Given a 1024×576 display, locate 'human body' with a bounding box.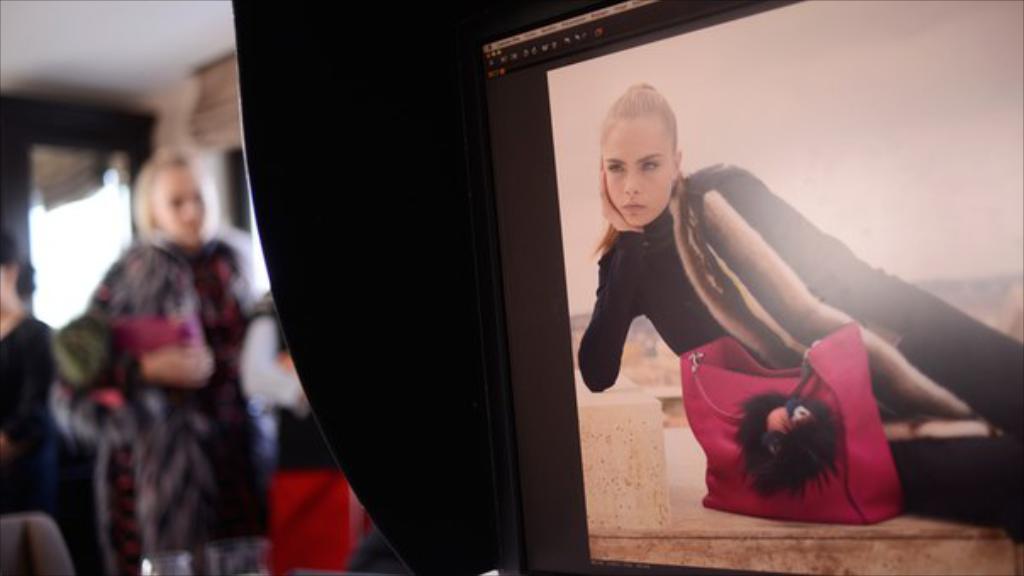
Located: l=51, t=239, r=266, b=574.
